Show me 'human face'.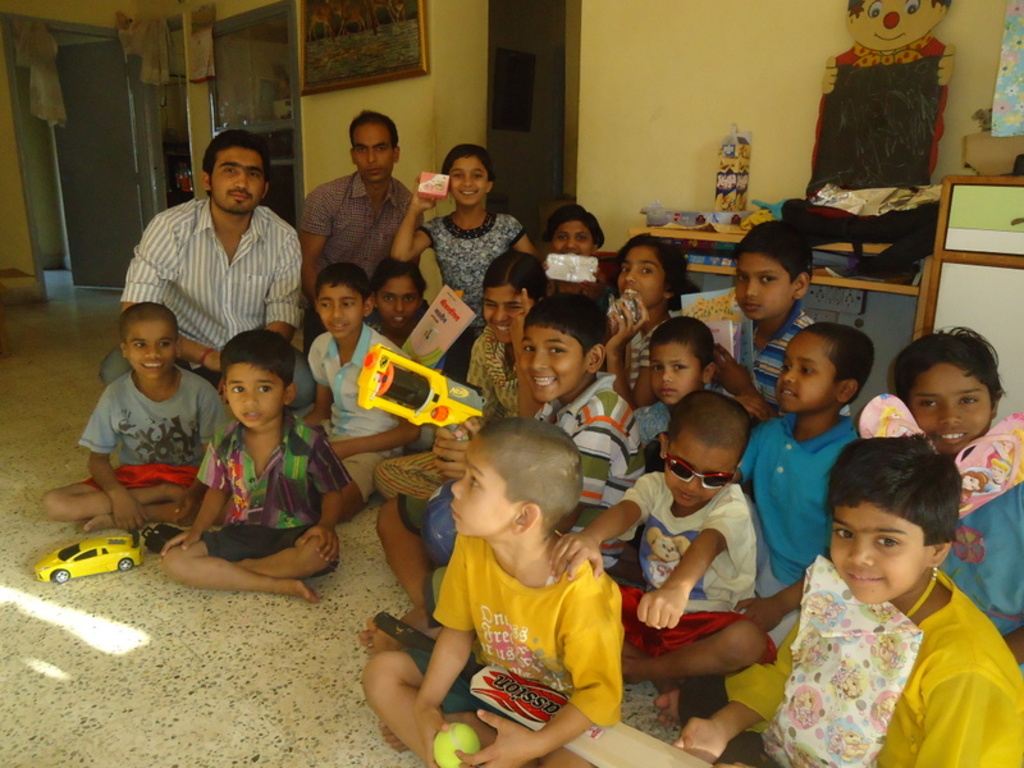
'human face' is here: Rect(306, 280, 356, 342).
